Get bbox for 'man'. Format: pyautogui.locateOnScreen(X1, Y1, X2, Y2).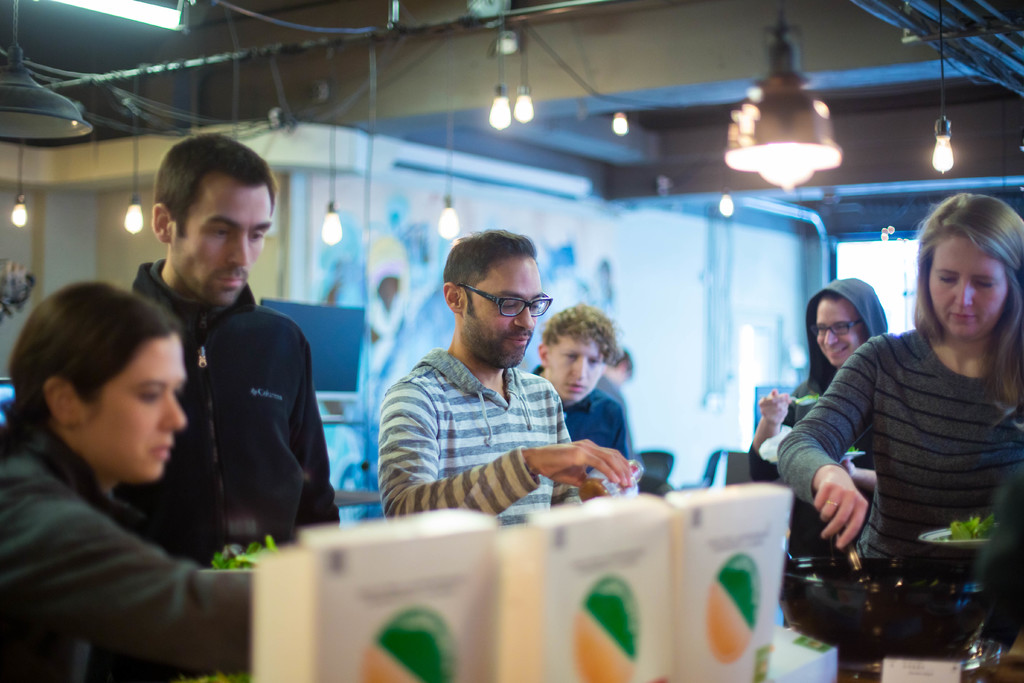
pyautogui.locateOnScreen(356, 245, 633, 534).
